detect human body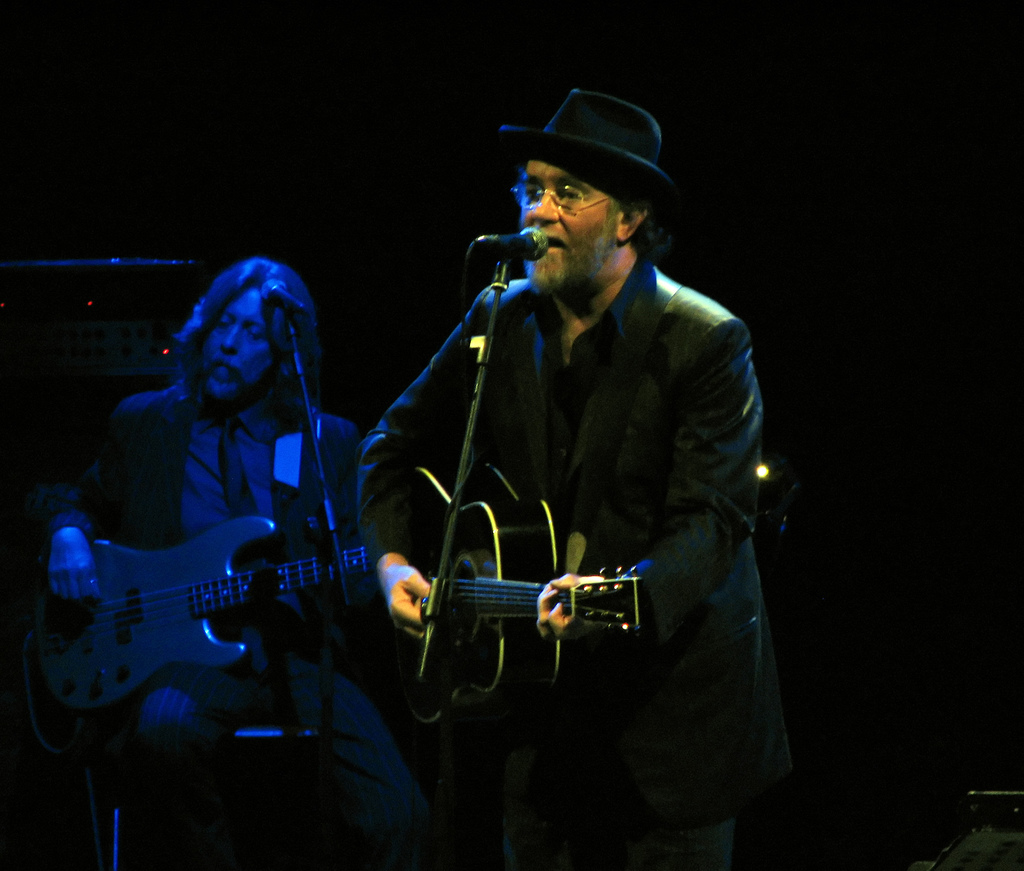
[259,61,771,870]
